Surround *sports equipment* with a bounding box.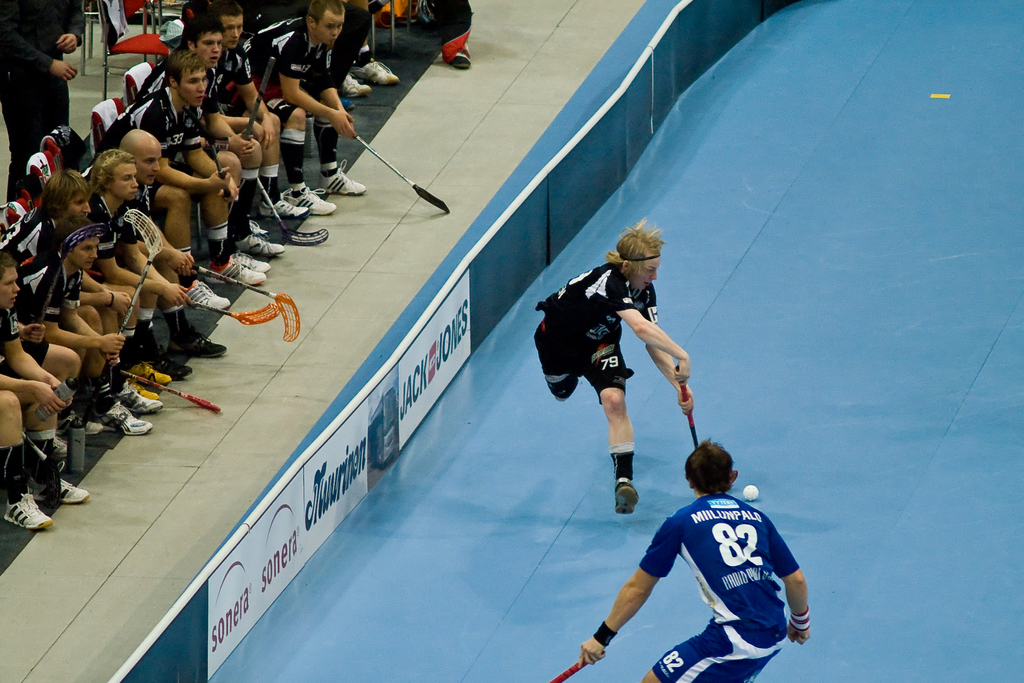
[537,655,589,682].
